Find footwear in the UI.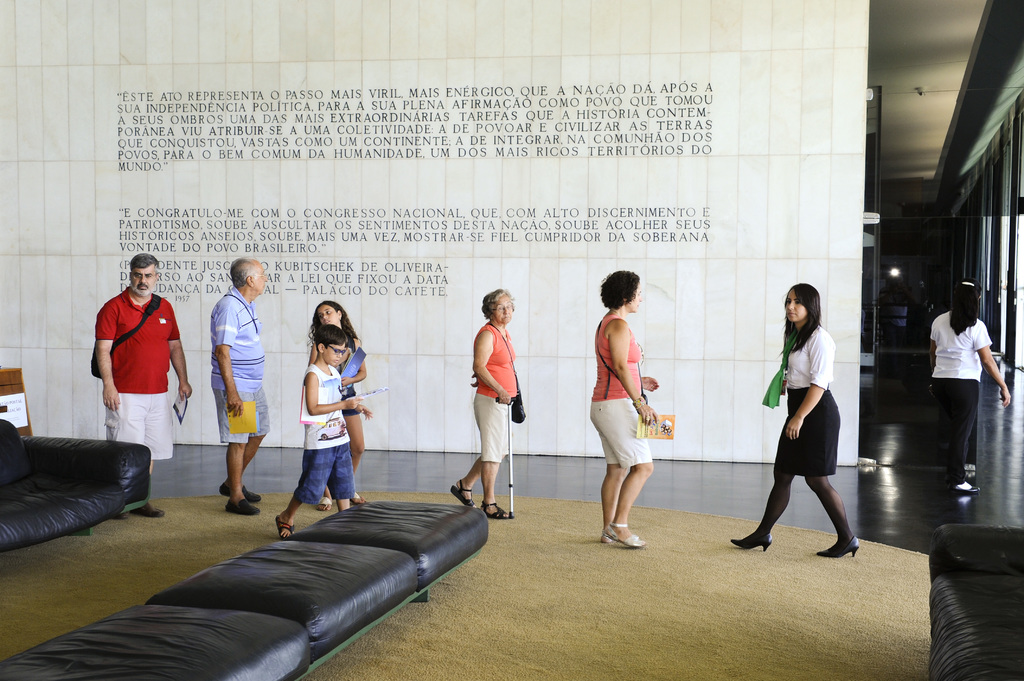
UI element at BBox(223, 499, 260, 516).
